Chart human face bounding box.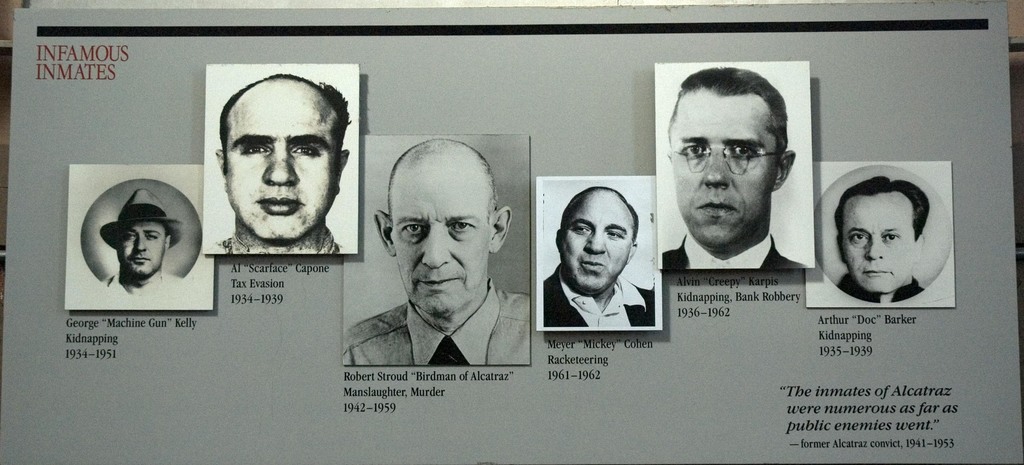
Charted: crop(220, 74, 342, 242).
